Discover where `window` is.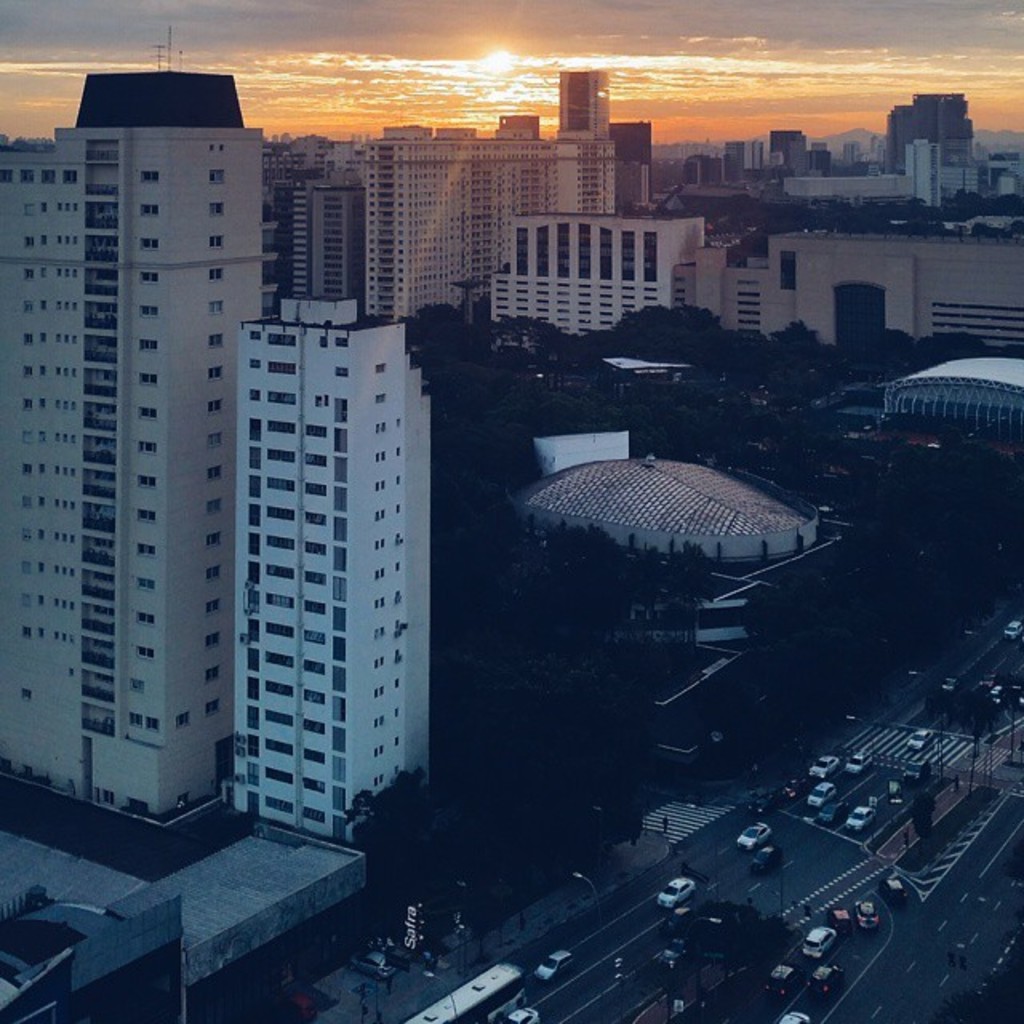
Discovered at rect(139, 302, 160, 317).
